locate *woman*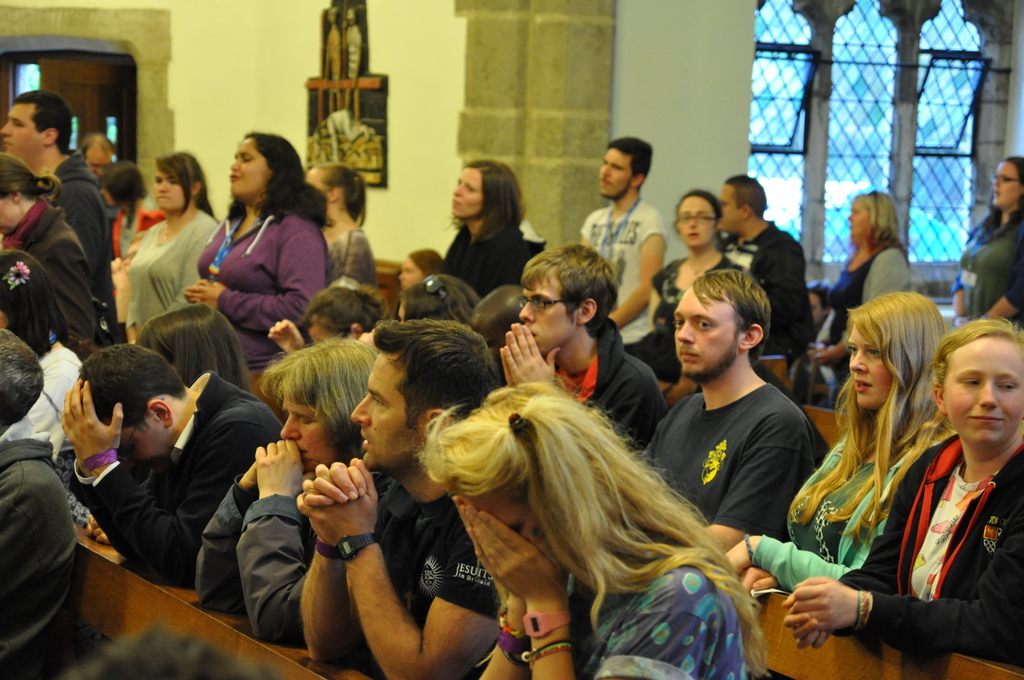
region(0, 251, 86, 500)
